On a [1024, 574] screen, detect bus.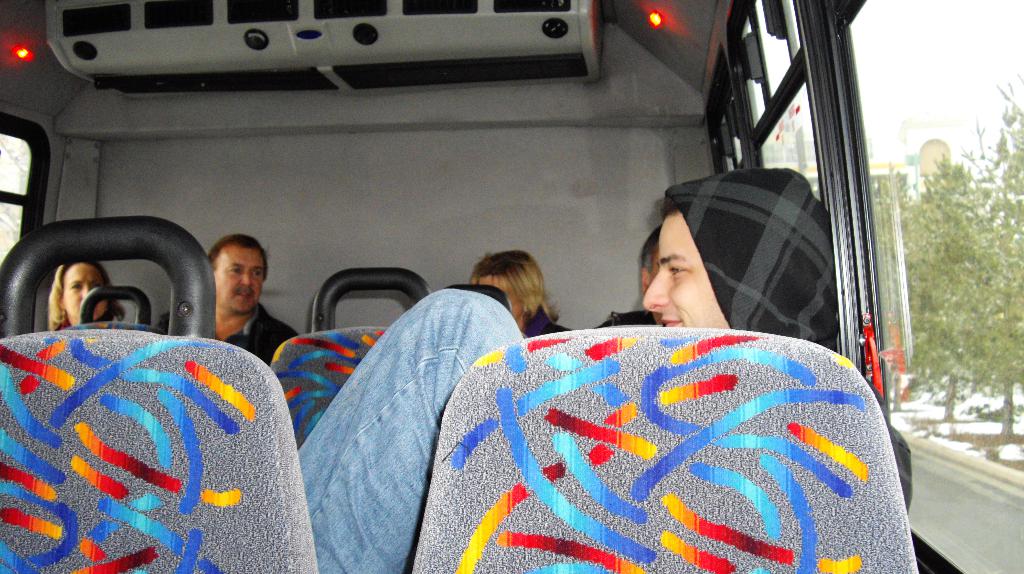
bbox(0, 0, 1023, 573).
